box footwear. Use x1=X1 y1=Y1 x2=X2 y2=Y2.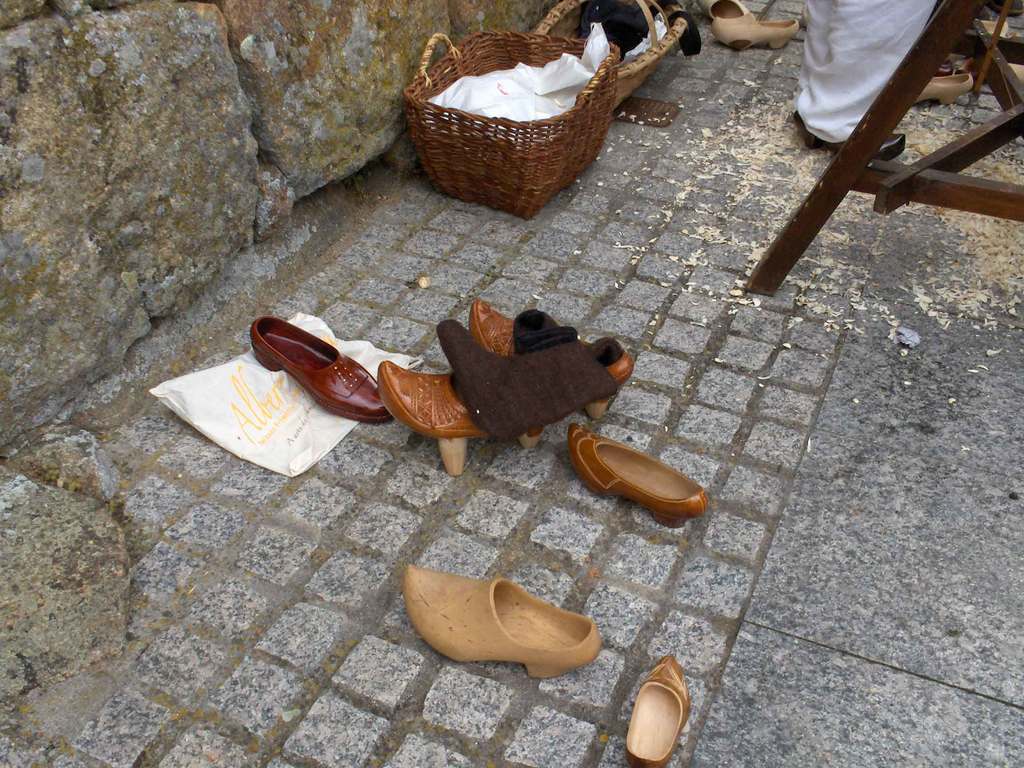
x1=915 y1=74 x2=980 y2=107.
